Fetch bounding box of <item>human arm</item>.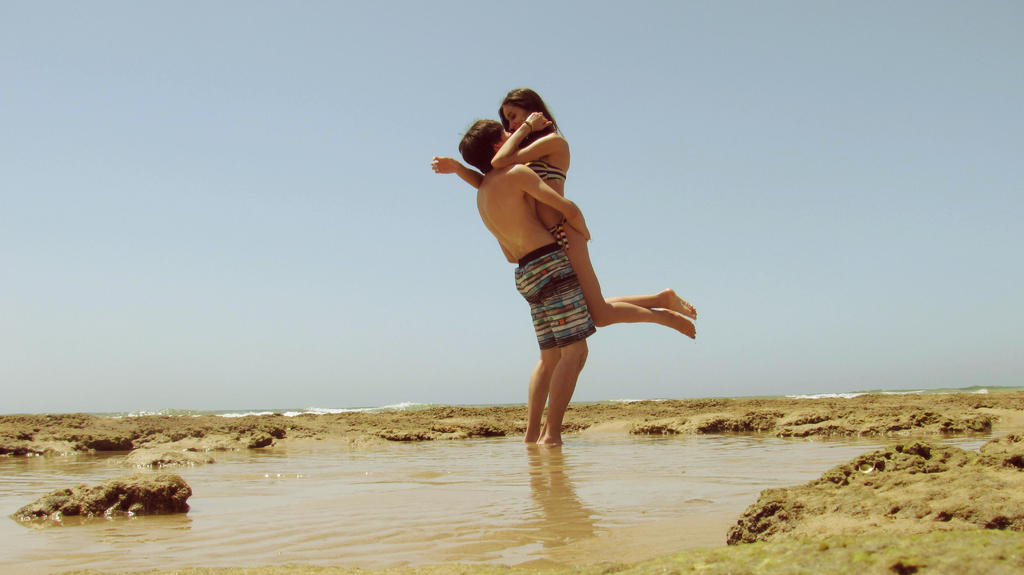
Bbox: bbox=[521, 164, 590, 243].
